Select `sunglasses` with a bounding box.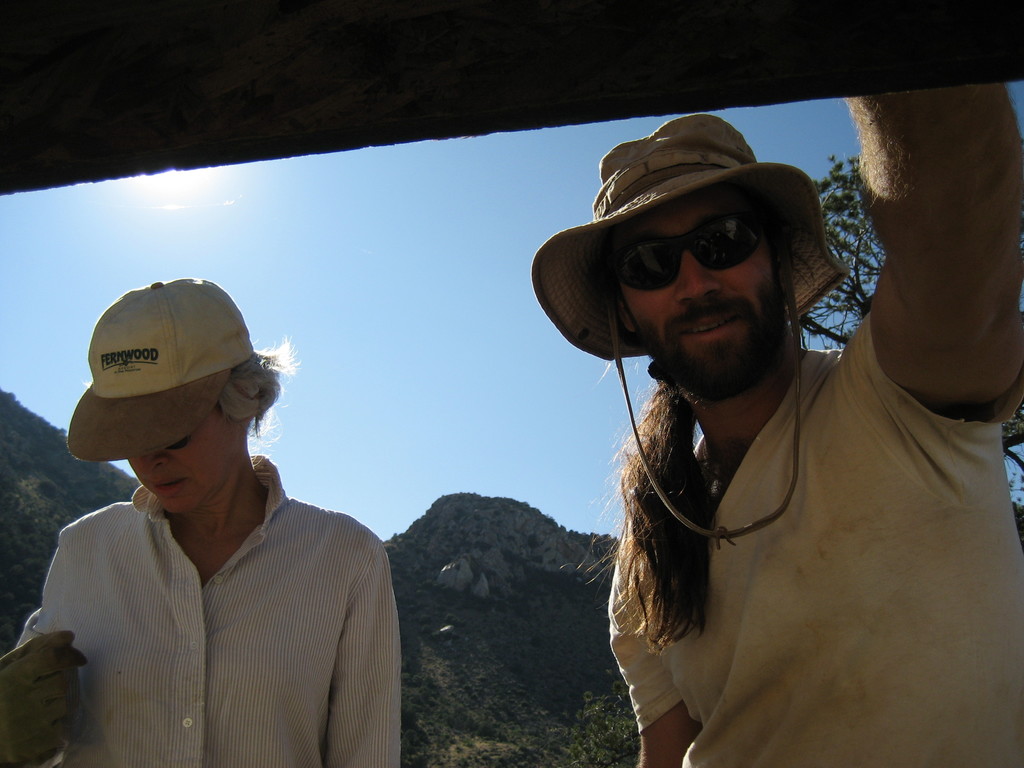
619:209:762:297.
